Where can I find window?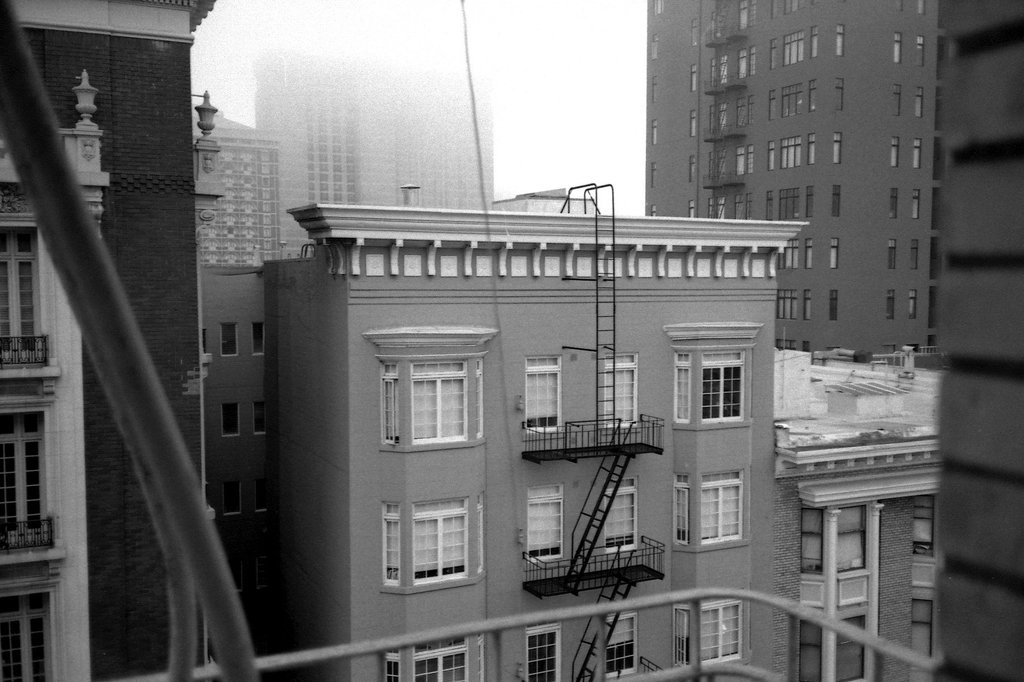
You can find it at 253:397:266:431.
